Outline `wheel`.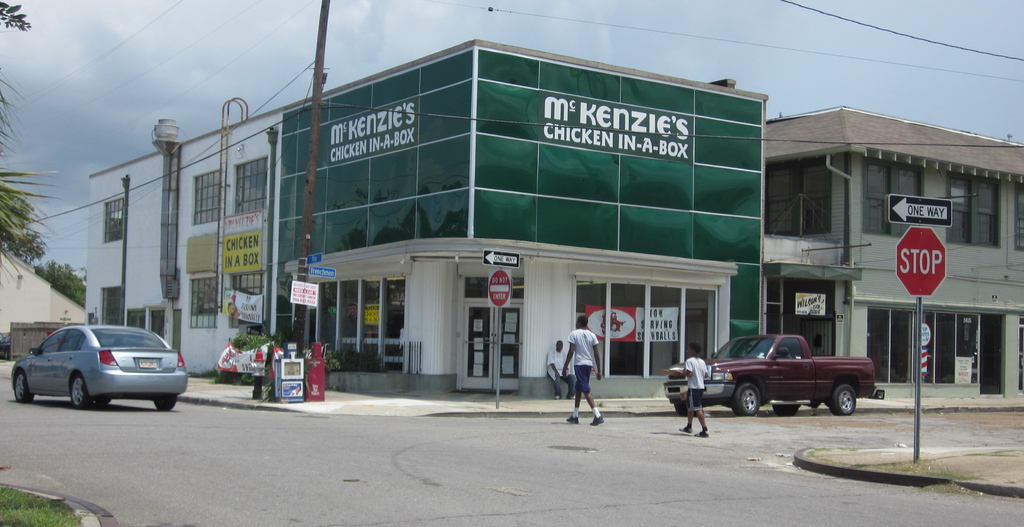
Outline: 155 396 176 411.
